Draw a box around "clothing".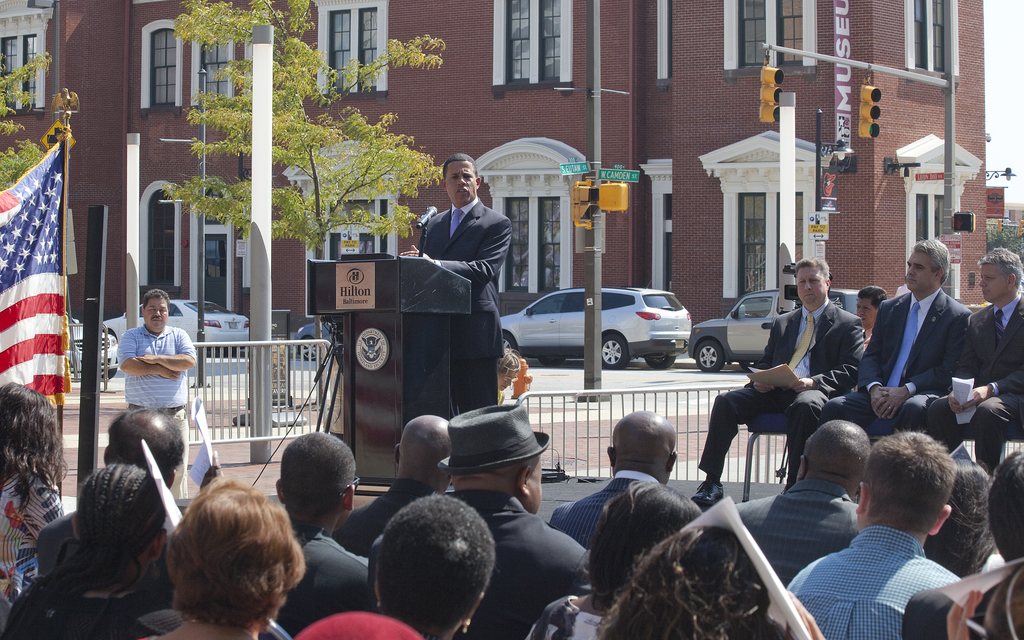
547, 474, 658, 554.
